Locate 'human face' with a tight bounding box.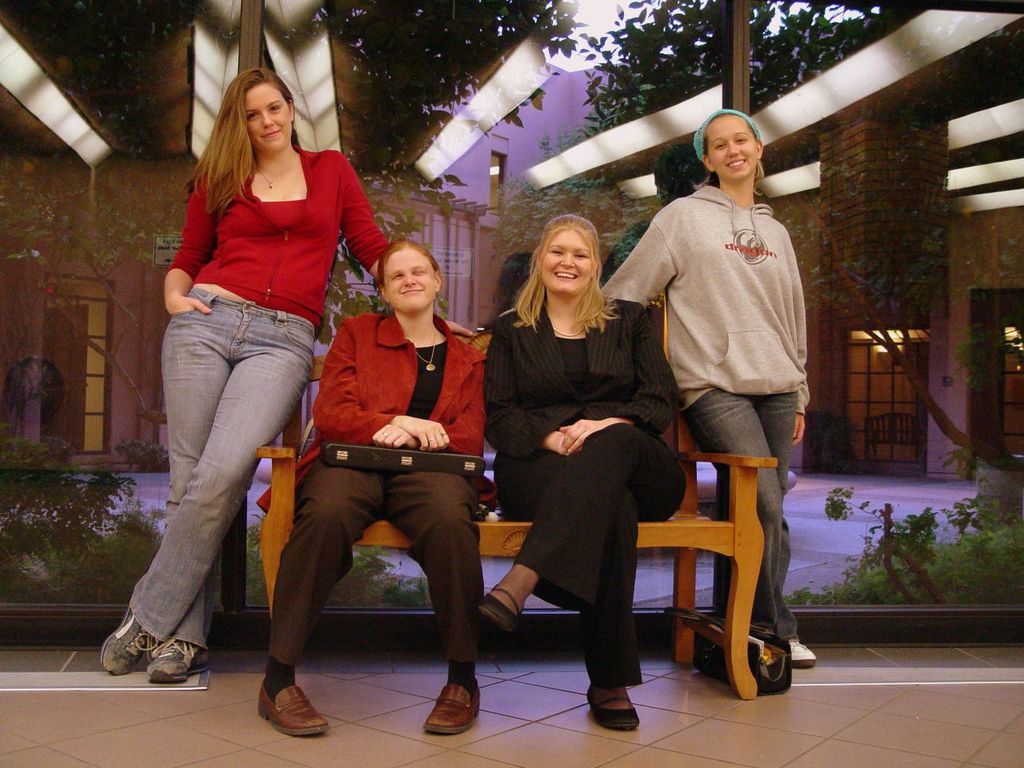
region(706, 114, 759, 184).
